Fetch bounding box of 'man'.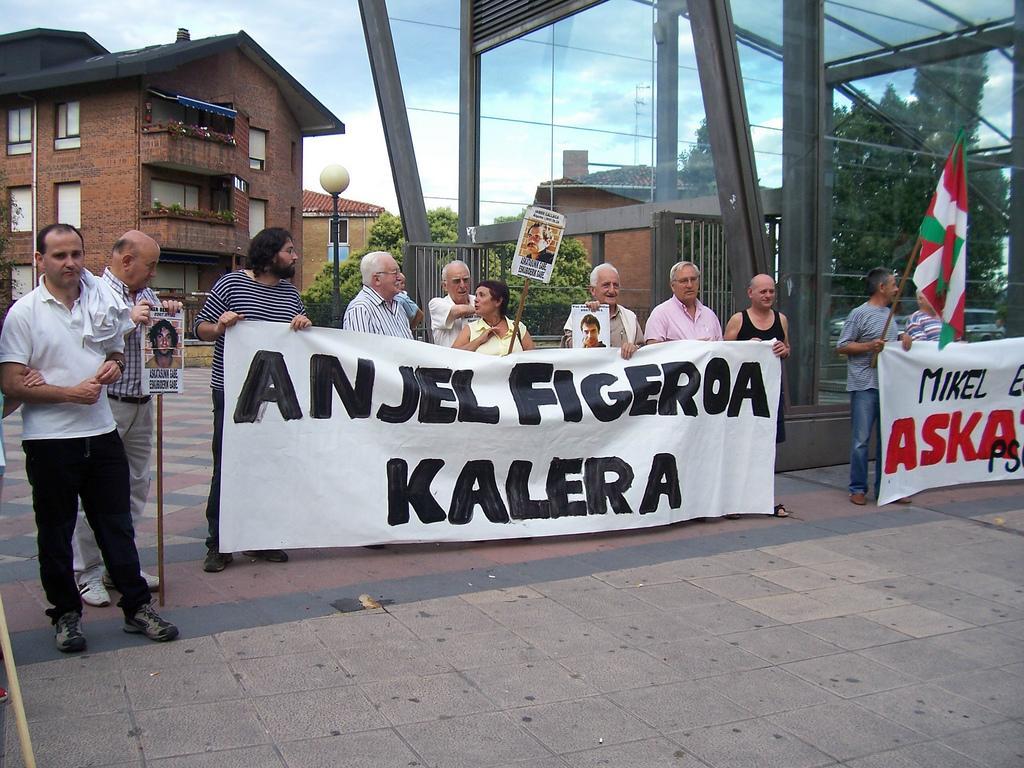
Bbox: box(191, 227, 312, 572).
